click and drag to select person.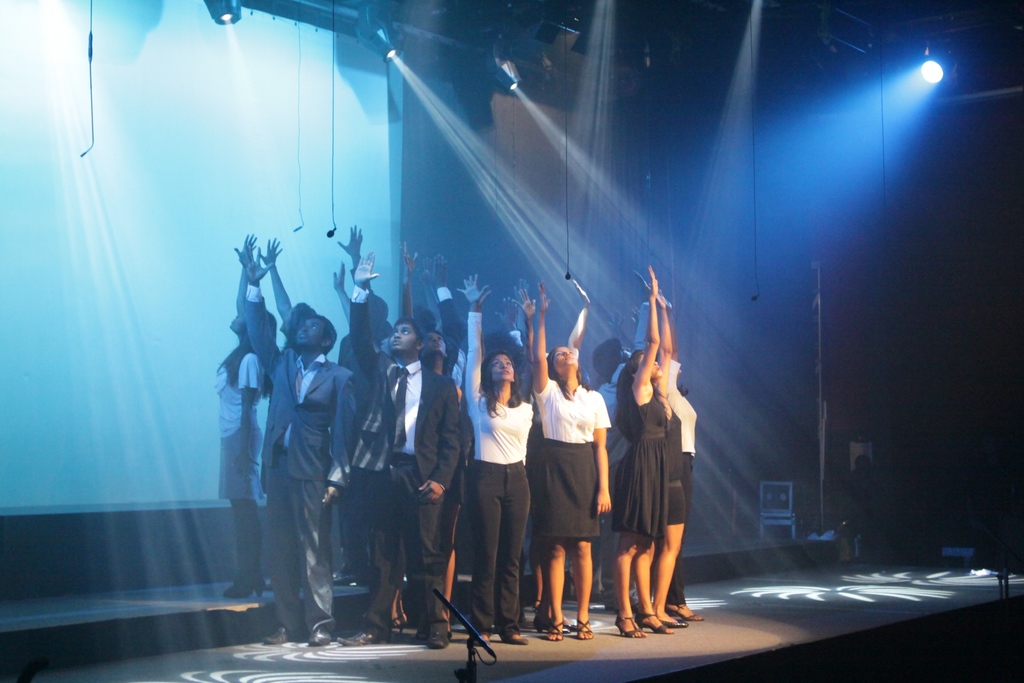
Selection: x1=459 y1=262 x2=535 y2=645.
